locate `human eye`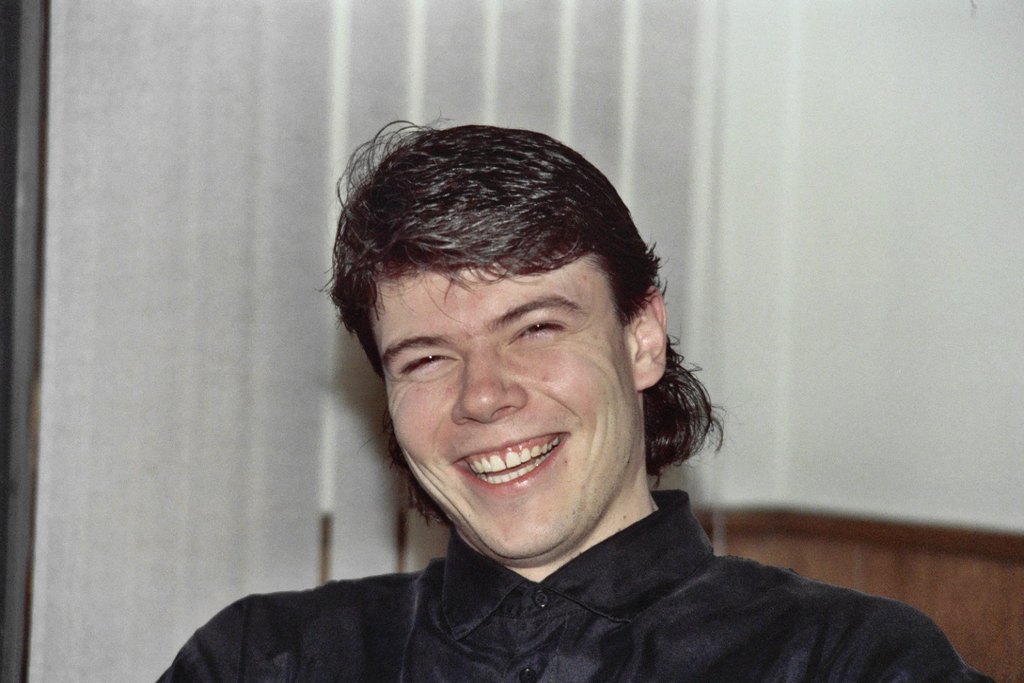
select_region(507, 318, 565, 344)
